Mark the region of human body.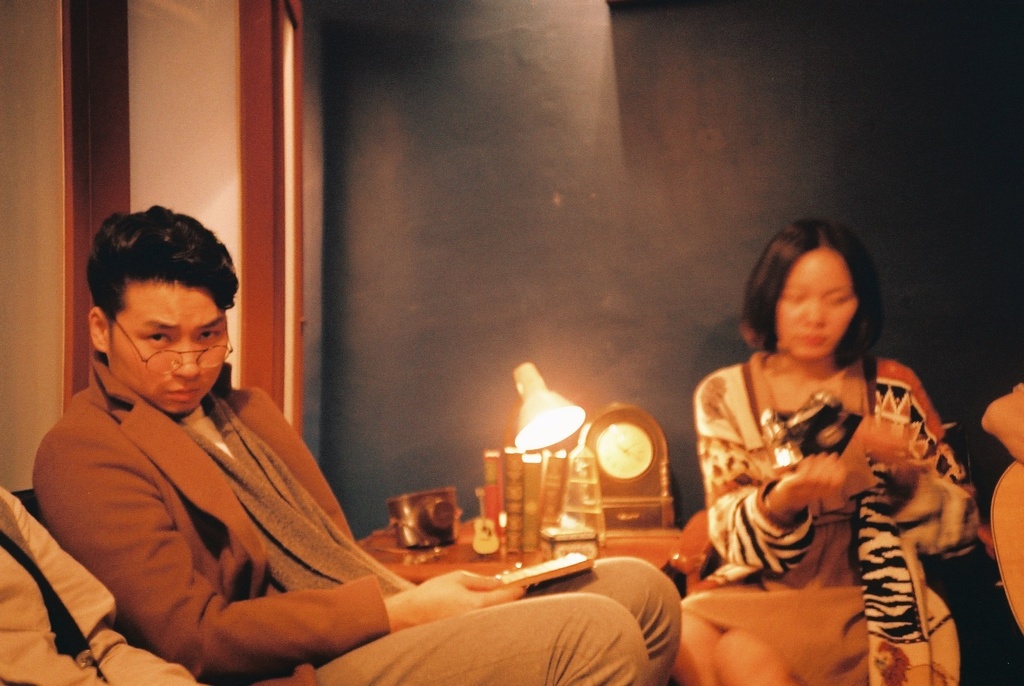
Region: 26,193,686,685.
